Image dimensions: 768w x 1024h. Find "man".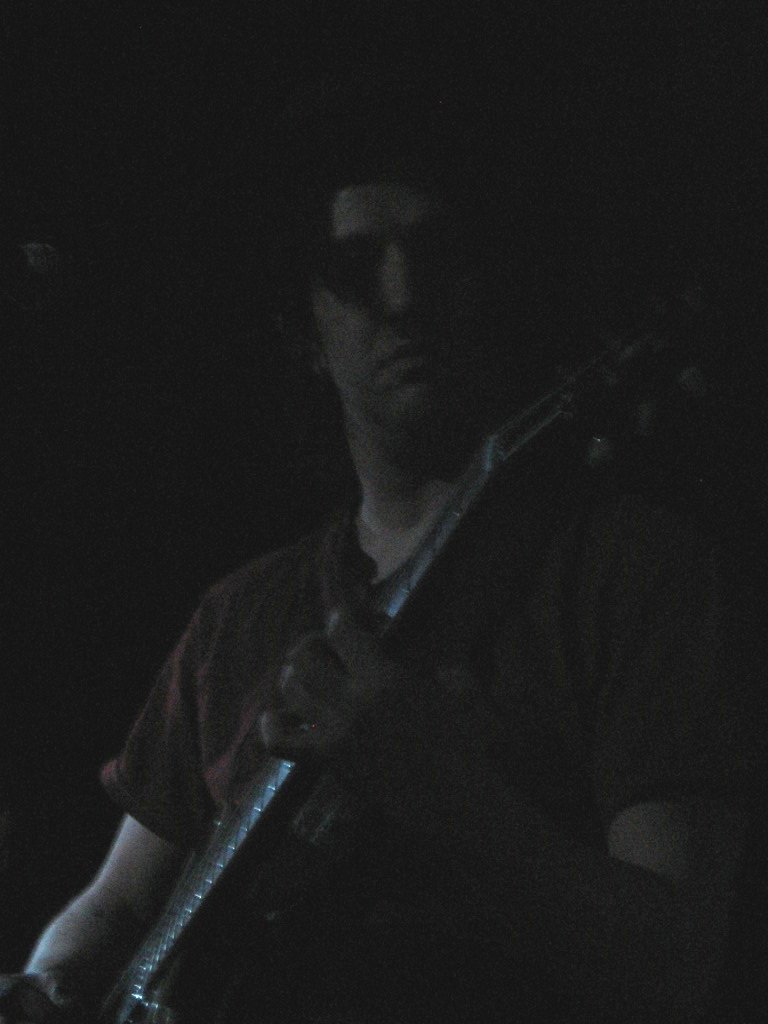
{"left": 58, "top": 50, "right": 711, "bottom": 1020}.
